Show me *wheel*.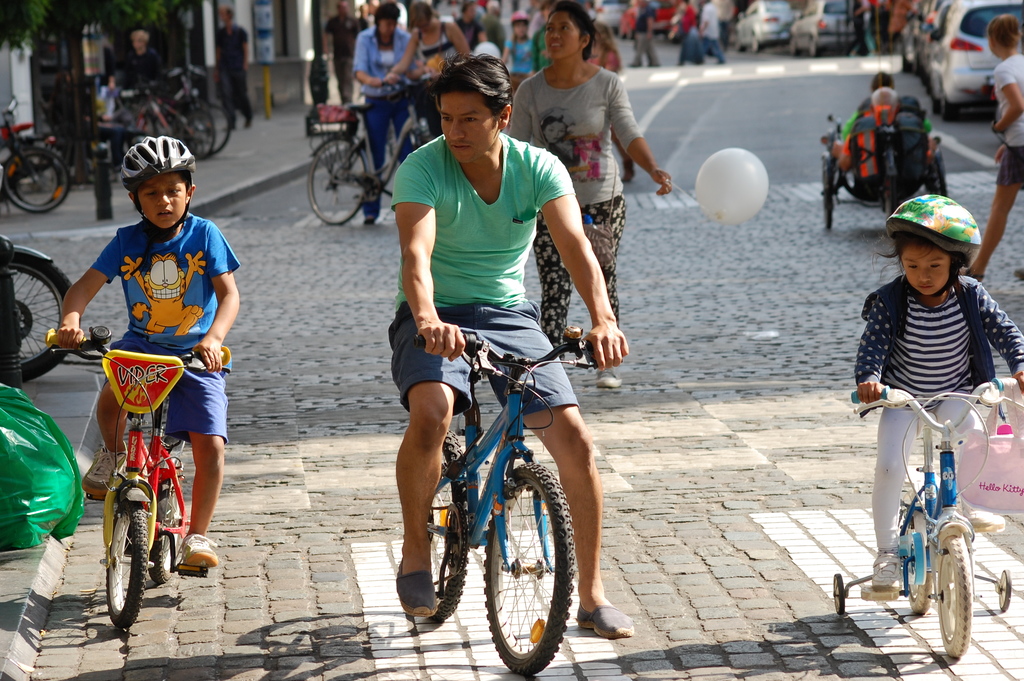
*wheel* is here: box(998, 569, 1010, 609).
